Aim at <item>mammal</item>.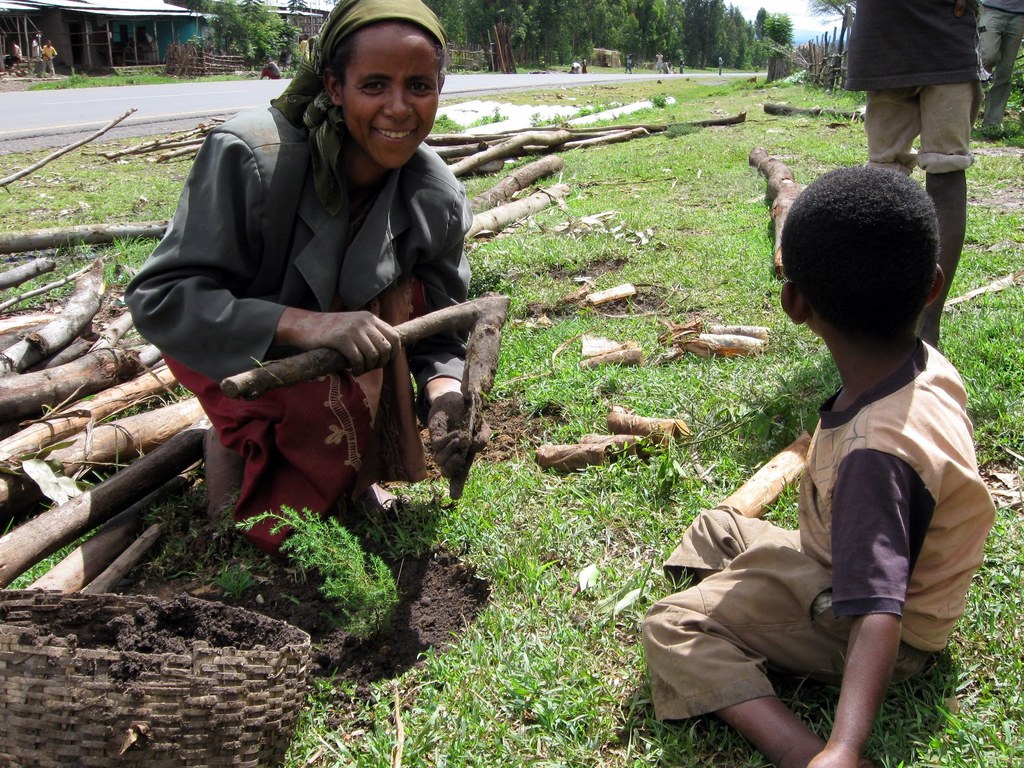
Aimed at [x1=714, y1=56, x2=723, y2=76].
